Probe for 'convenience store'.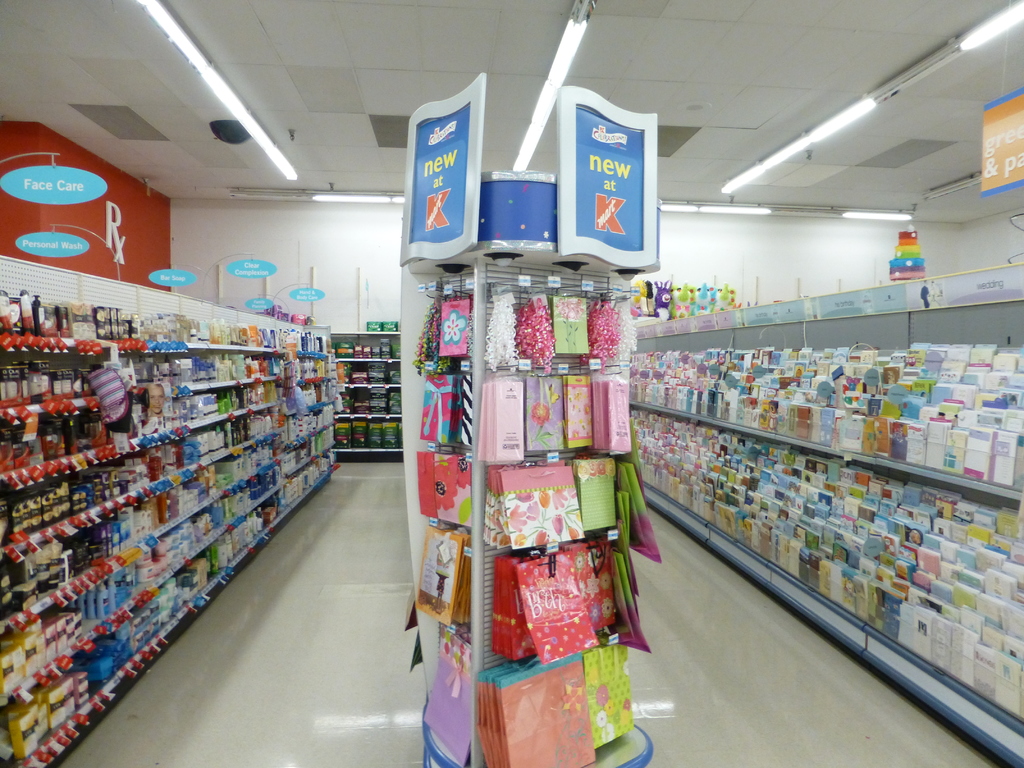
Probe result: locate(0, 0, 1023, 767).
